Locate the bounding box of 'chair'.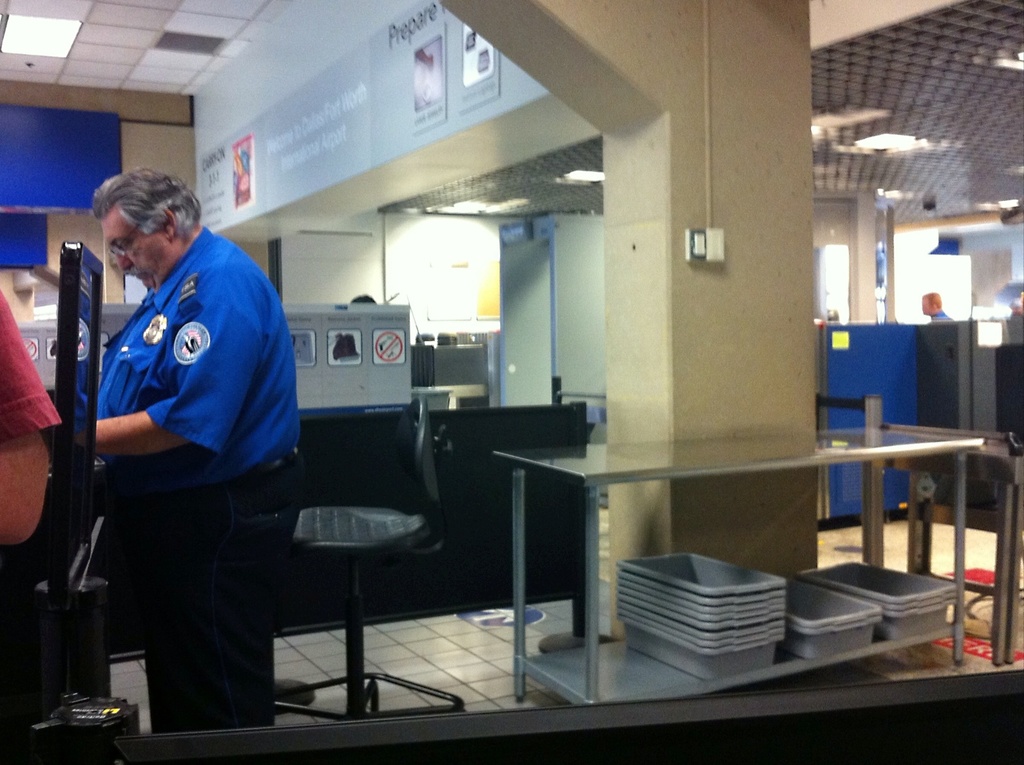
Bounding box: rect(439, 400, 600, 607).
